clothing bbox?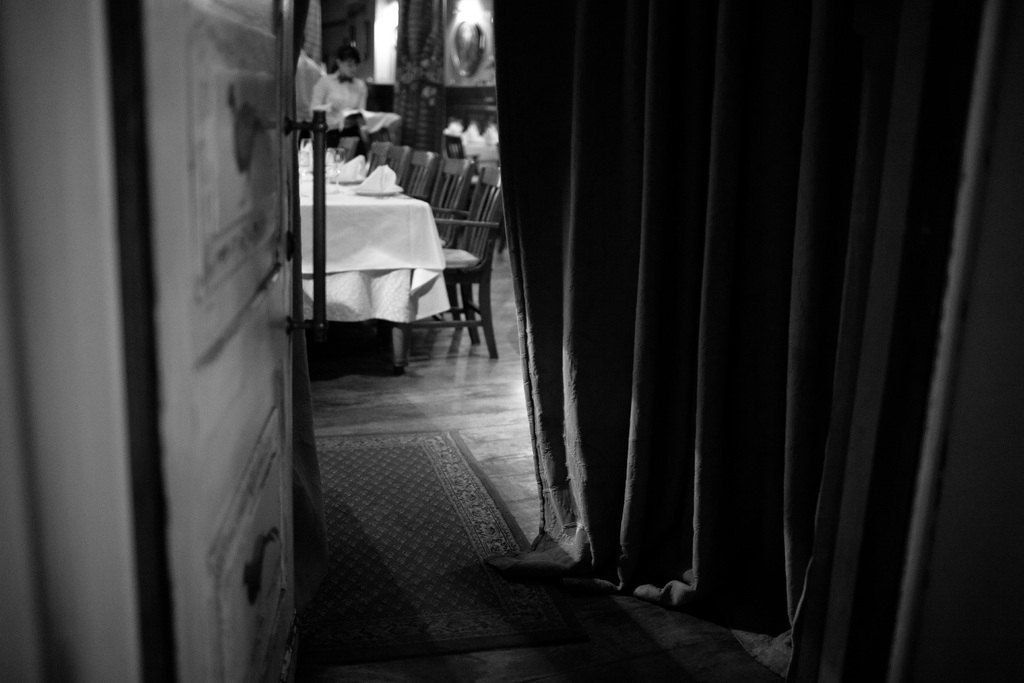
region(297, 48, 323, 124)
